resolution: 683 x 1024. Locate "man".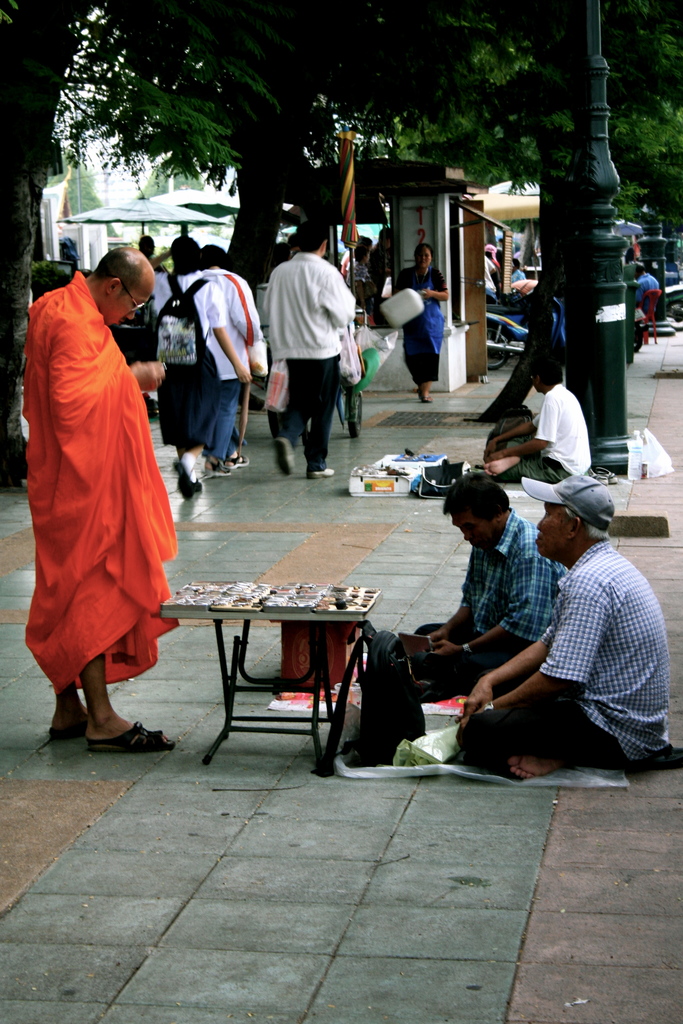
[463, 453, 666, 792].
